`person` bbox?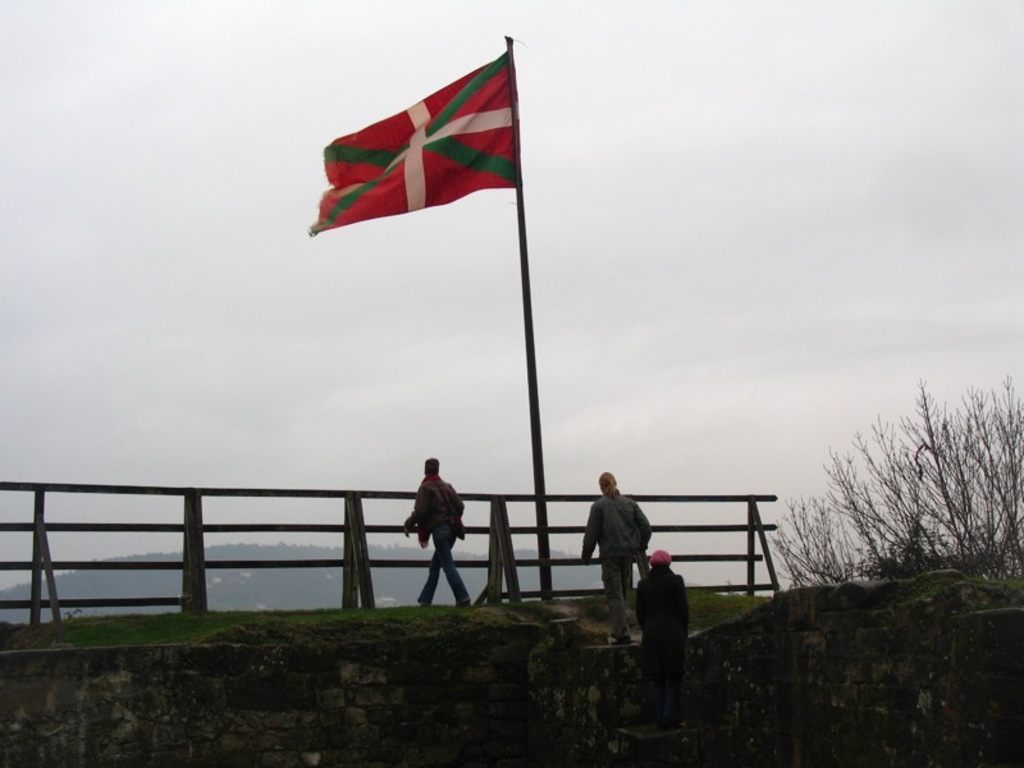
box=[639, 550, 695, 726]
